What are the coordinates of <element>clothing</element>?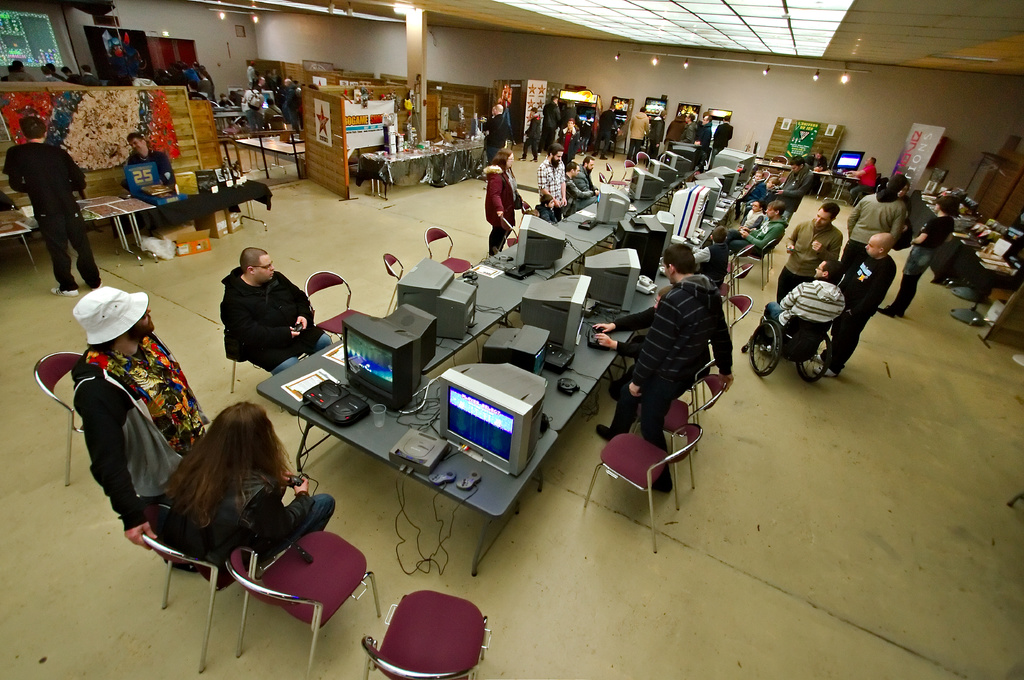
[left=690, top=241, right=728, bottom=276].
